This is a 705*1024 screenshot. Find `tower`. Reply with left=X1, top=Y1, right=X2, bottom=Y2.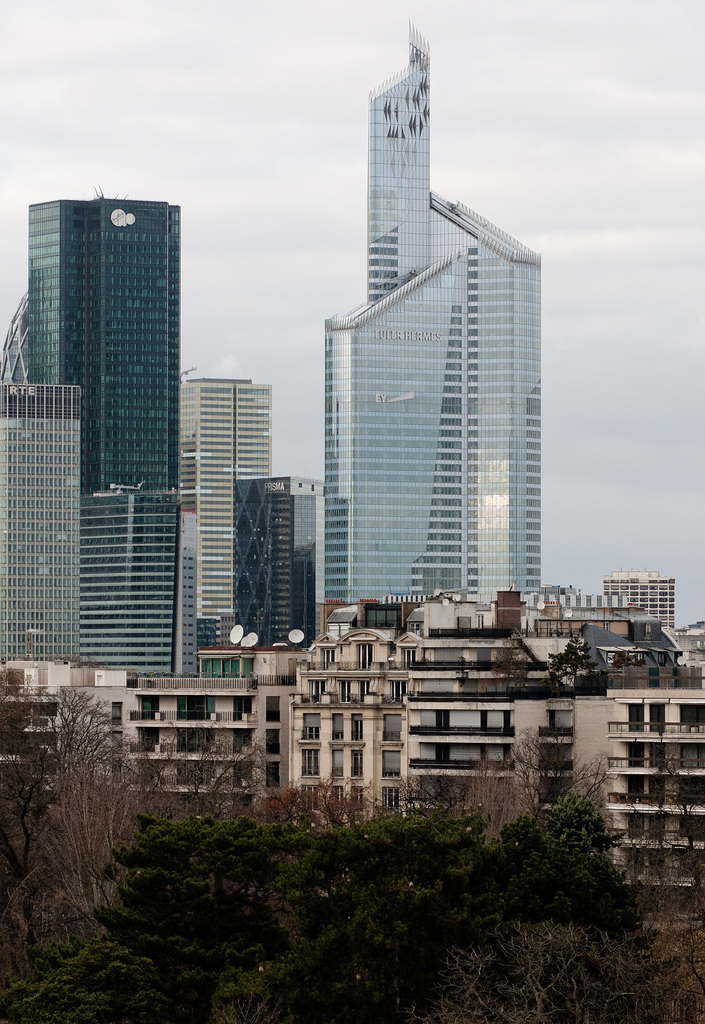
left=163, top=367, right=287, bottom=619.
